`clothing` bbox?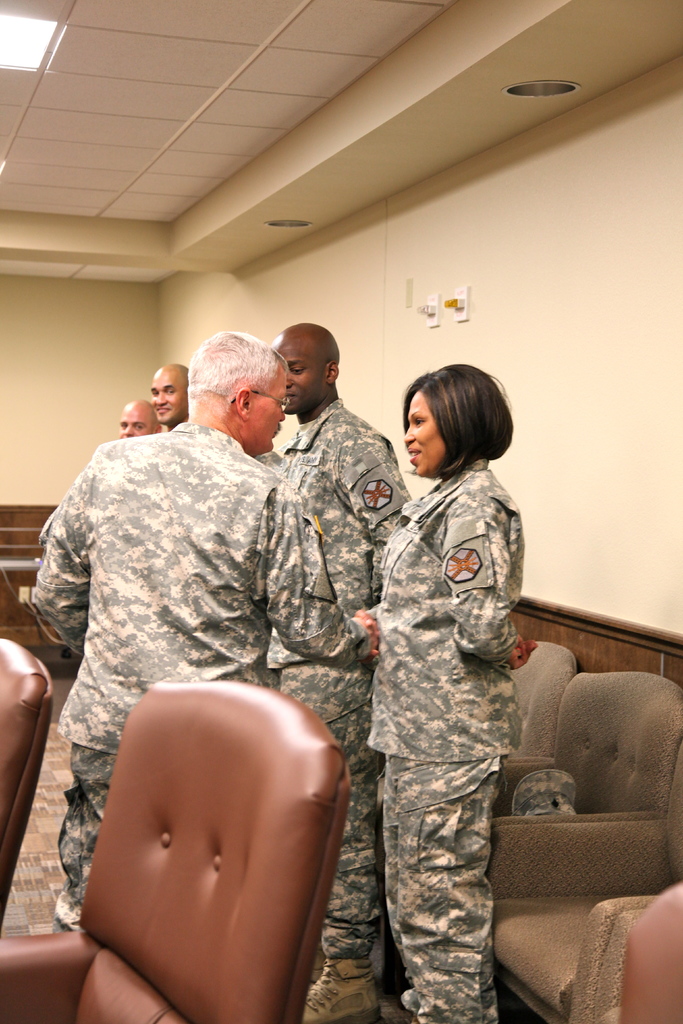
(x1=267, y1=385, x2=415, y2=959)
